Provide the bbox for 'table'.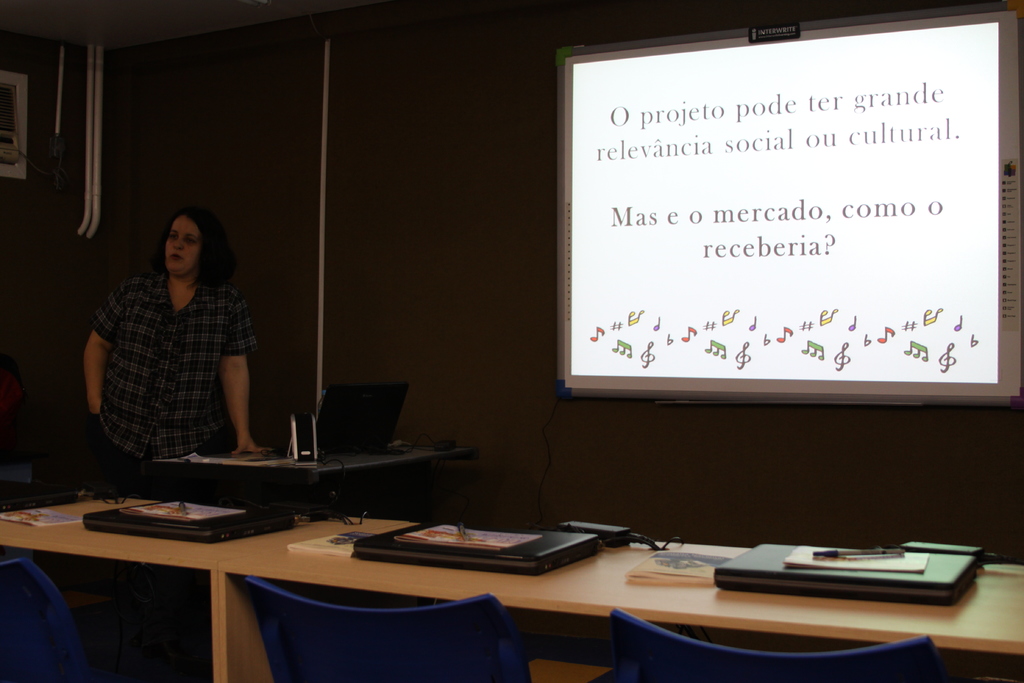
bbox=(147, 502, 1023, 682).
